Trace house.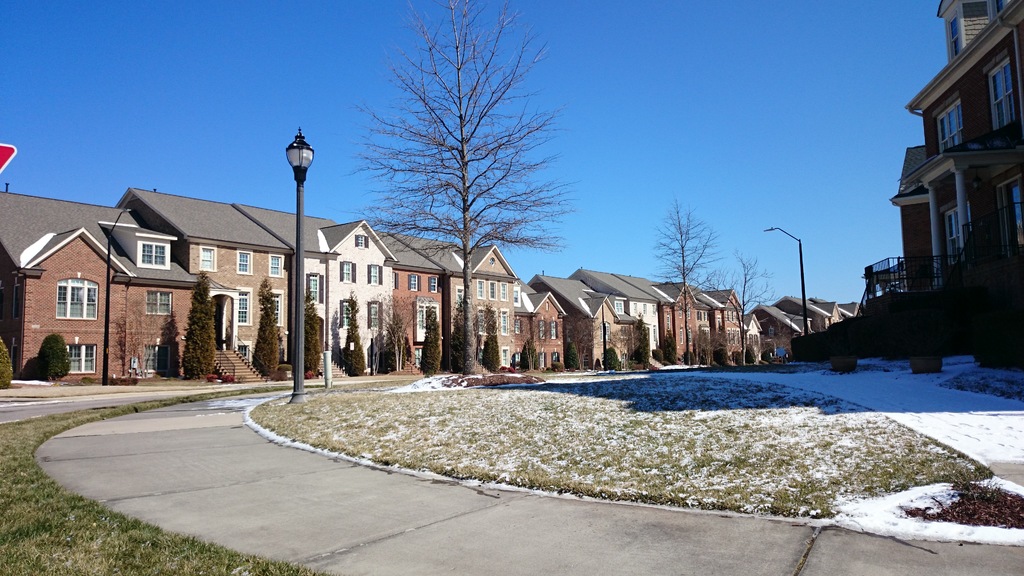
Traced to x1=744 y1=319 x2=767 y2=364.
